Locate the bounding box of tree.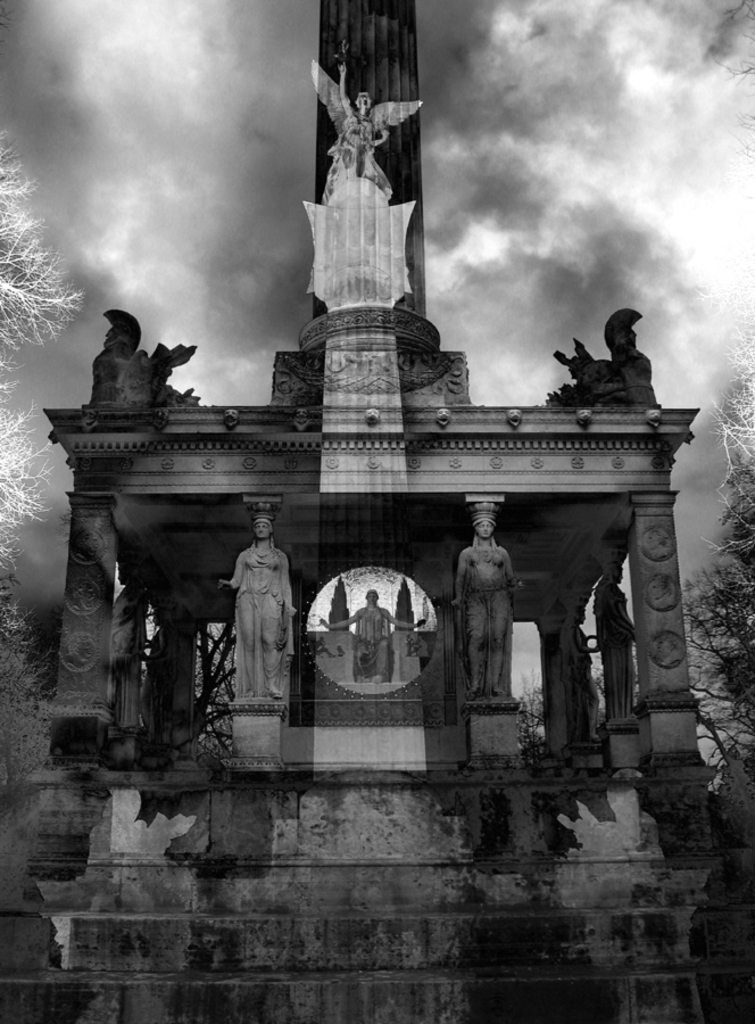
Bounding box: (left=331, top=556, right=393, bottom=617).
